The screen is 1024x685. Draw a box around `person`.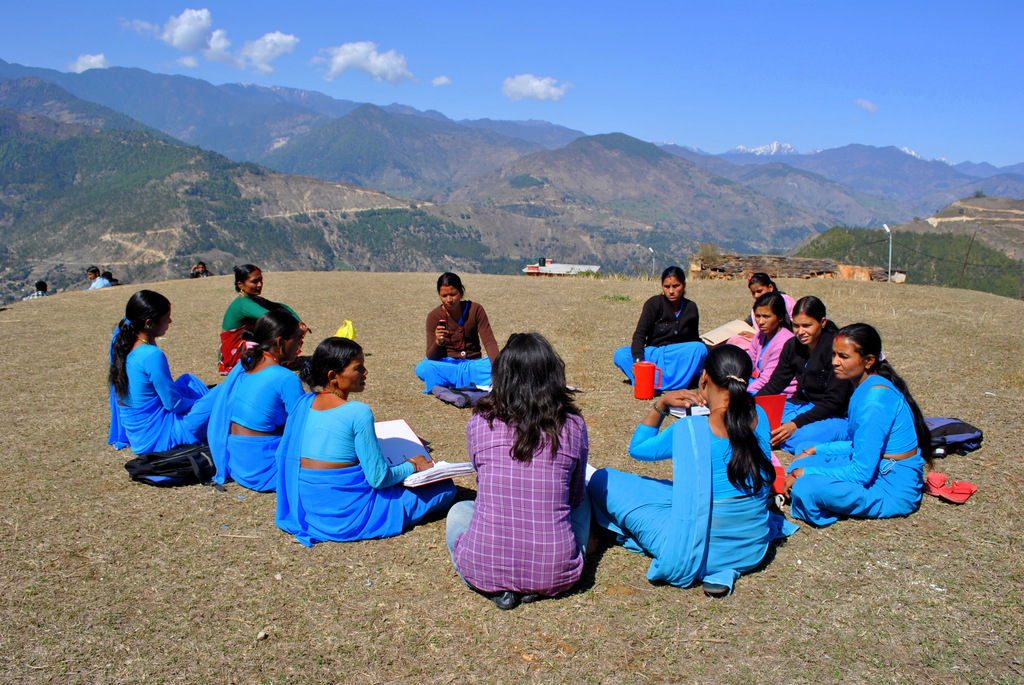
select_region(741, 286, 788, 388).
